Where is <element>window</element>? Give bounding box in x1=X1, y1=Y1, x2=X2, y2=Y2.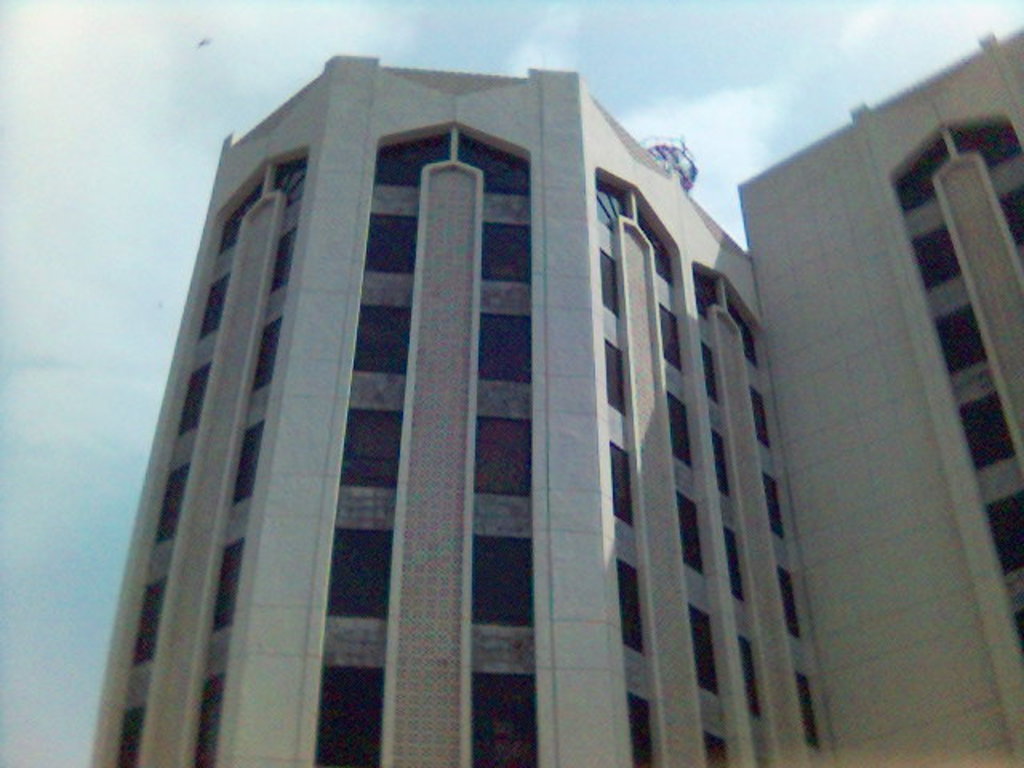
x1=691, y1=269, x2=726, y2=317.
